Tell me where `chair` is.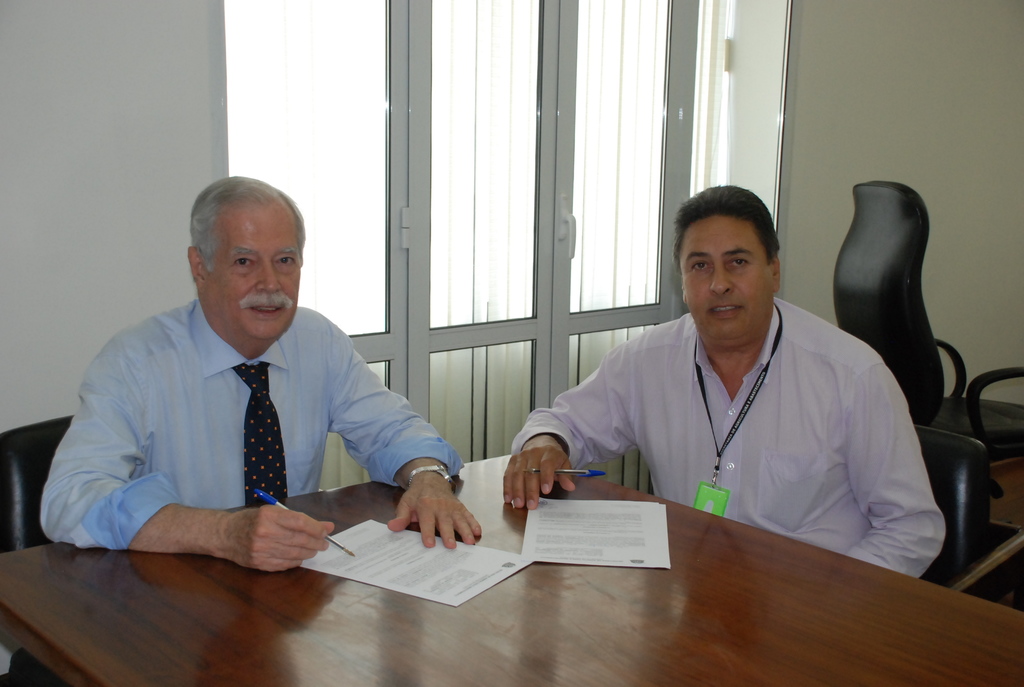
`chair` is at <region>917, 423, 990, 591</region>.
